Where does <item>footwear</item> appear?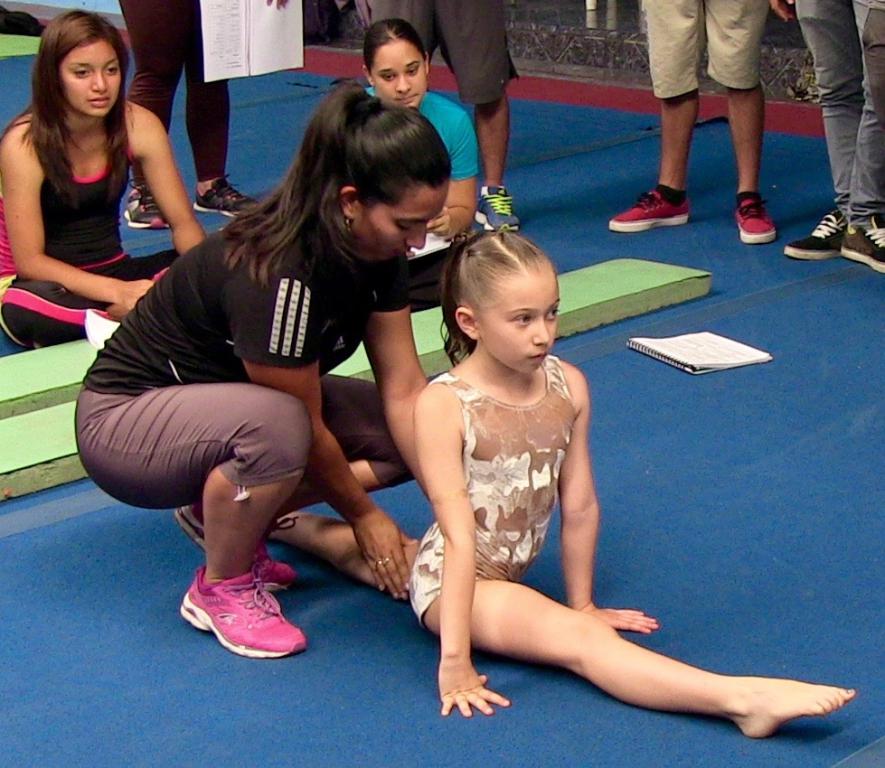
Appears at 604,185,692,234.
